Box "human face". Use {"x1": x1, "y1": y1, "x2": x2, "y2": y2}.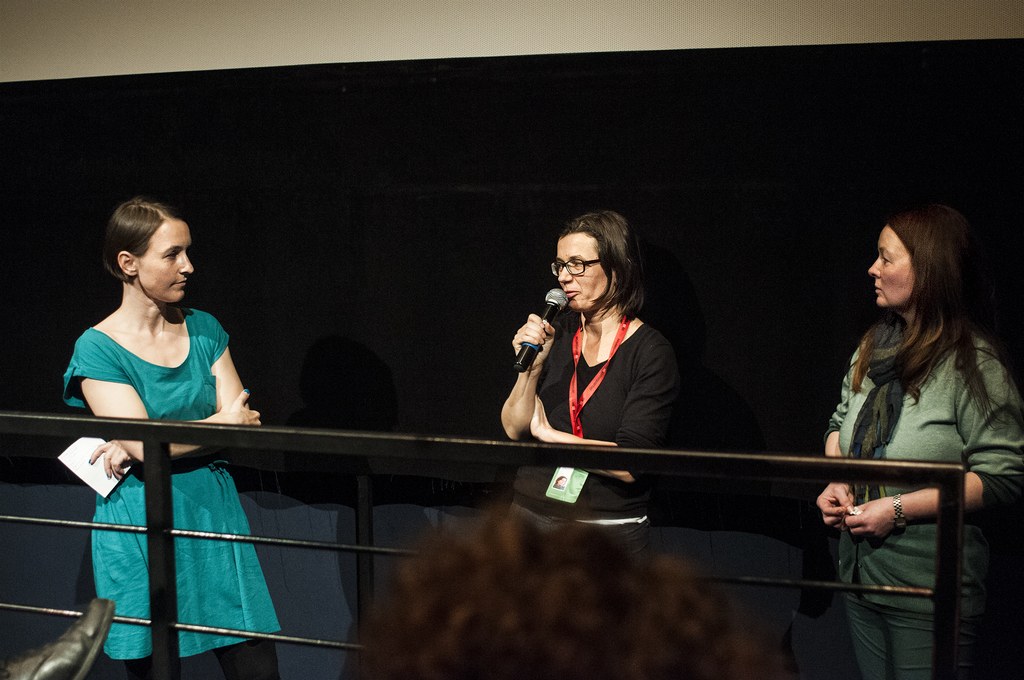
{"x1": 142, "y1": 216, "x2": 192, "y2": 299}.
